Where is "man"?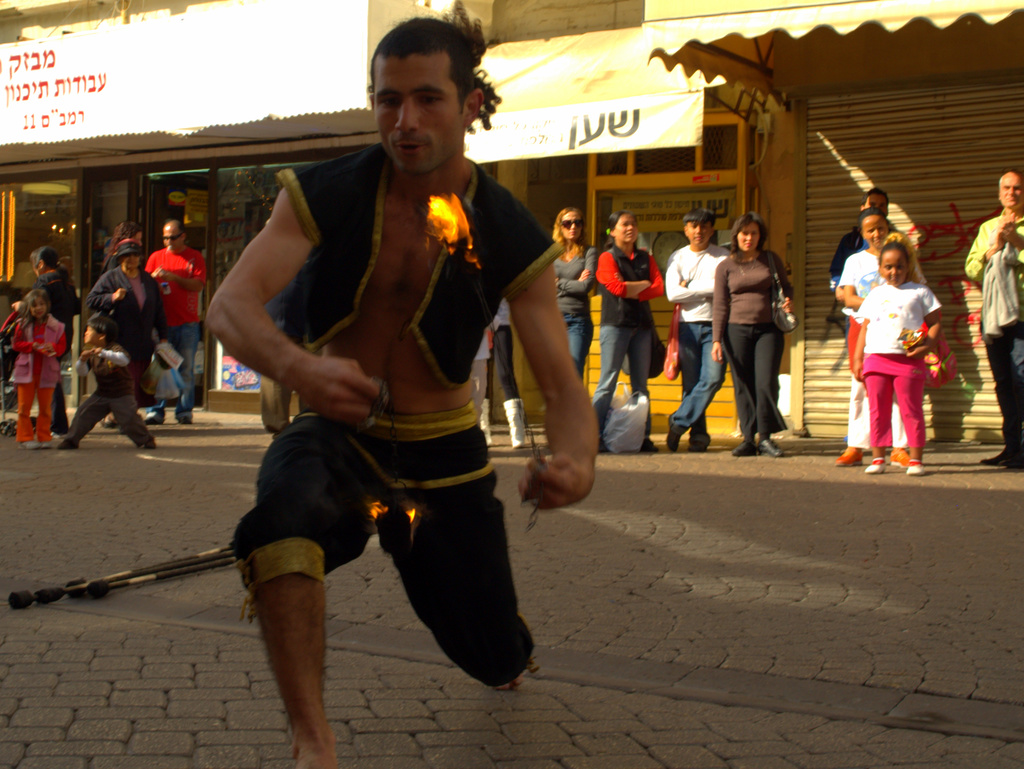
<bbox>828, 187, 897, 290</bbox>.
